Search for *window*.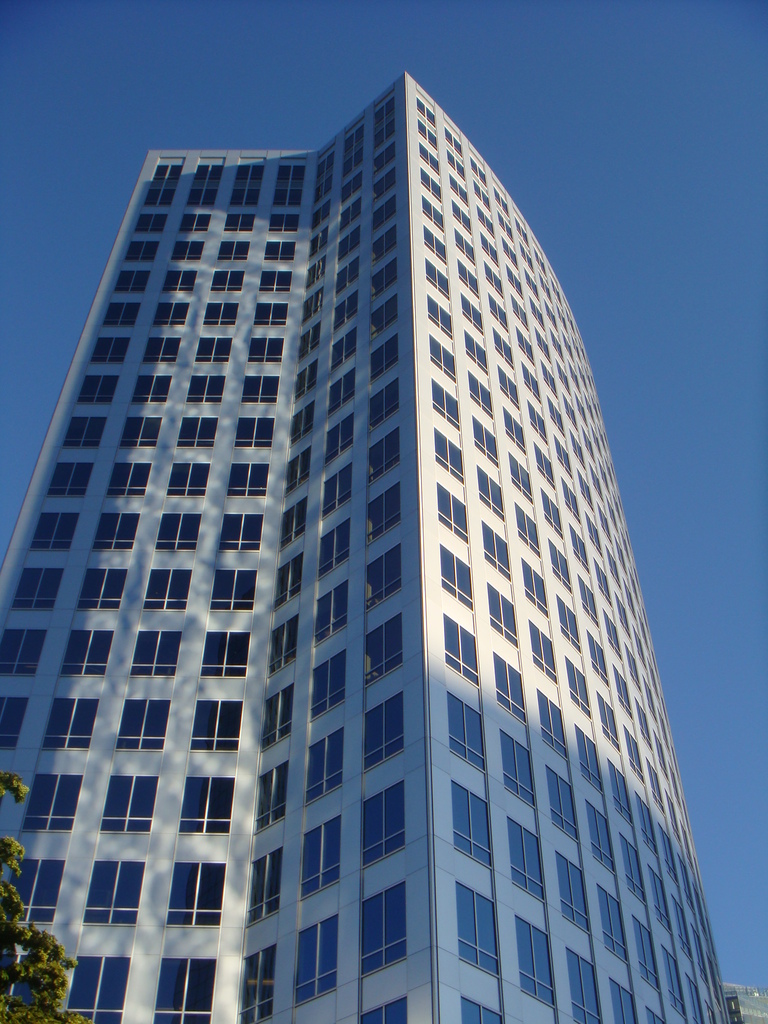
Found at 44/697/100/749.
